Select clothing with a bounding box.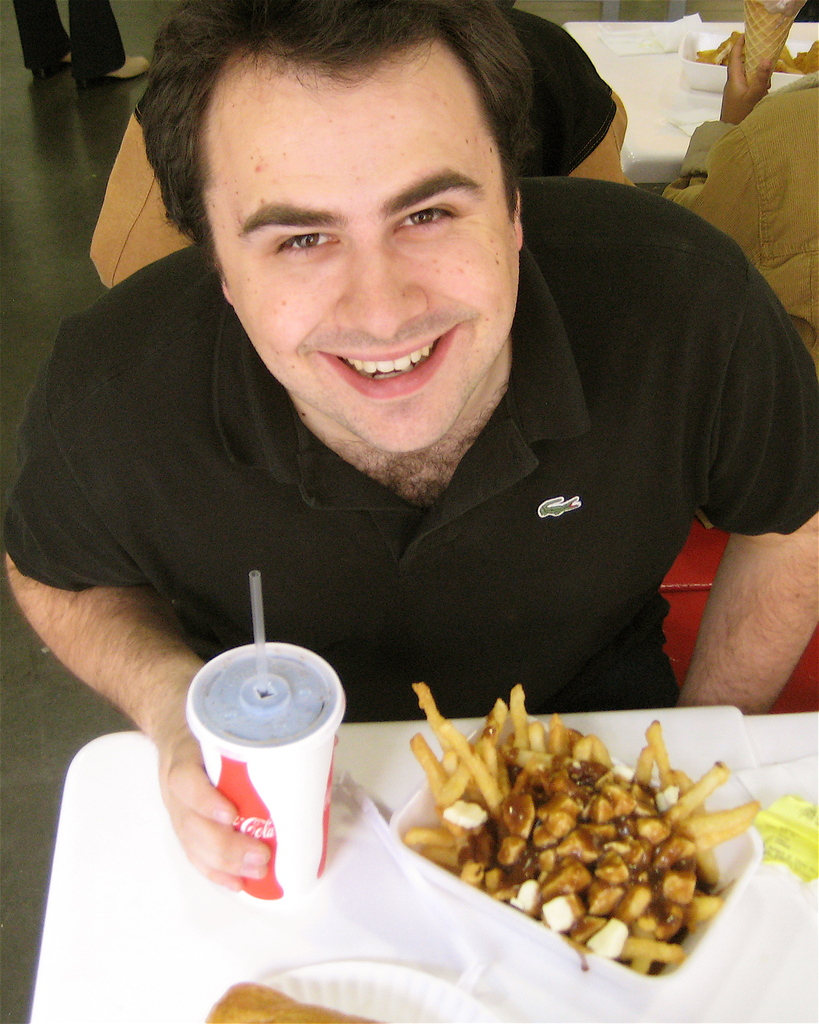
locate(1, 181, 818, 705).
